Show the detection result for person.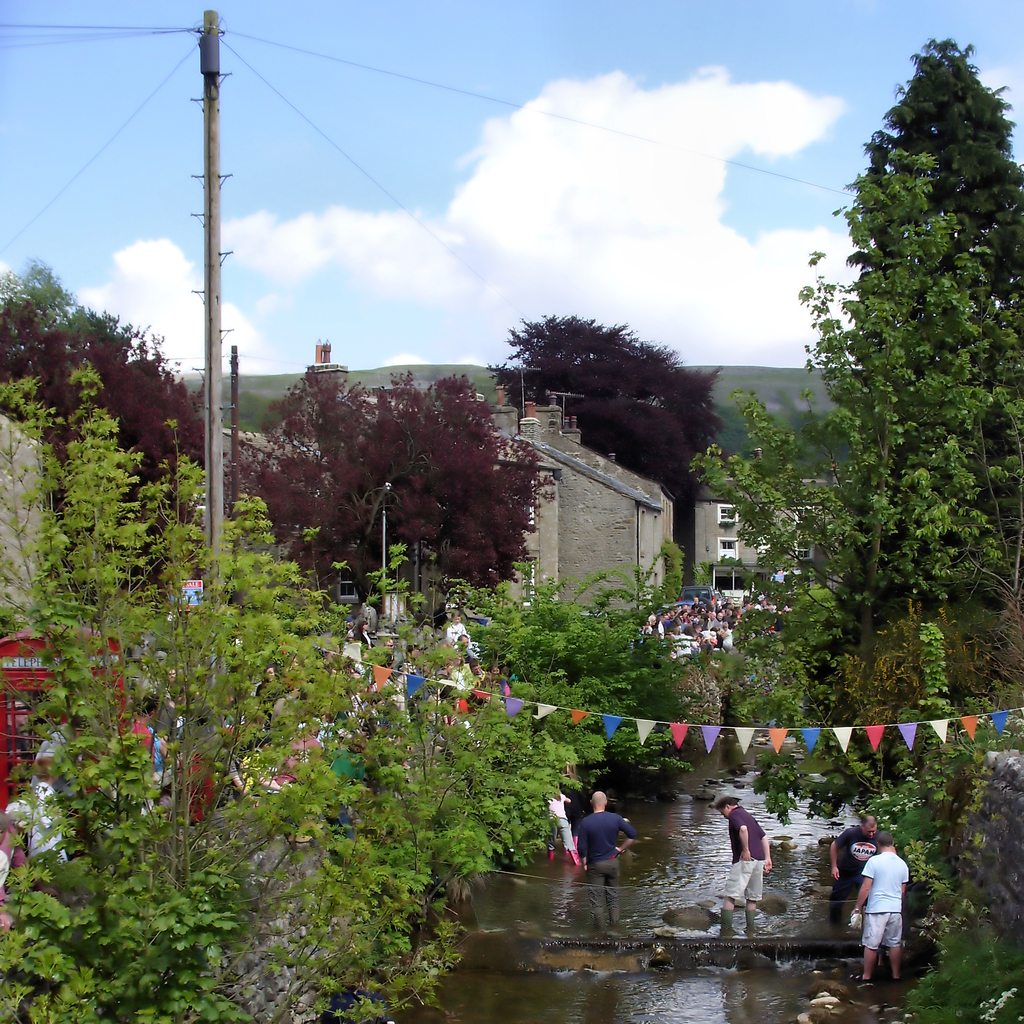
x1=716 y1=792 x2=779 y2=913.
